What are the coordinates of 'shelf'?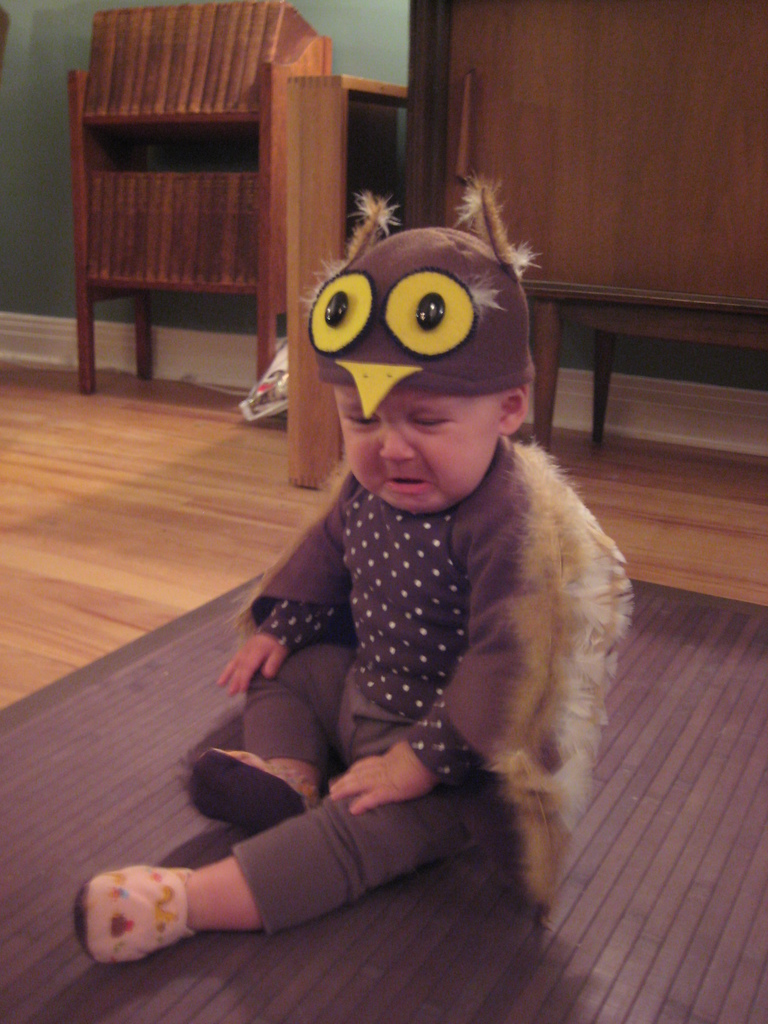
rect(69, 36, 332, 388).
